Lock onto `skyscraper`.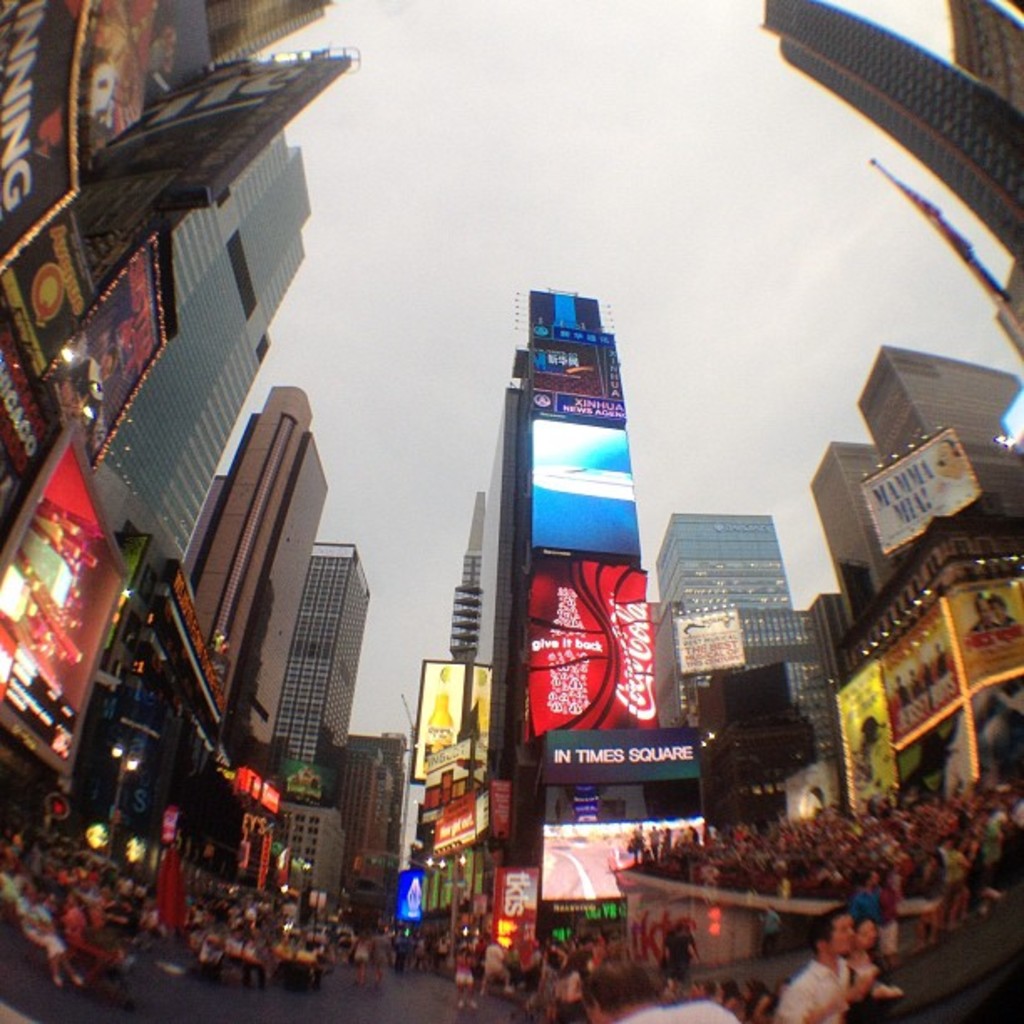
Locked: [left=639, top=502, right=798, bottom=617].
